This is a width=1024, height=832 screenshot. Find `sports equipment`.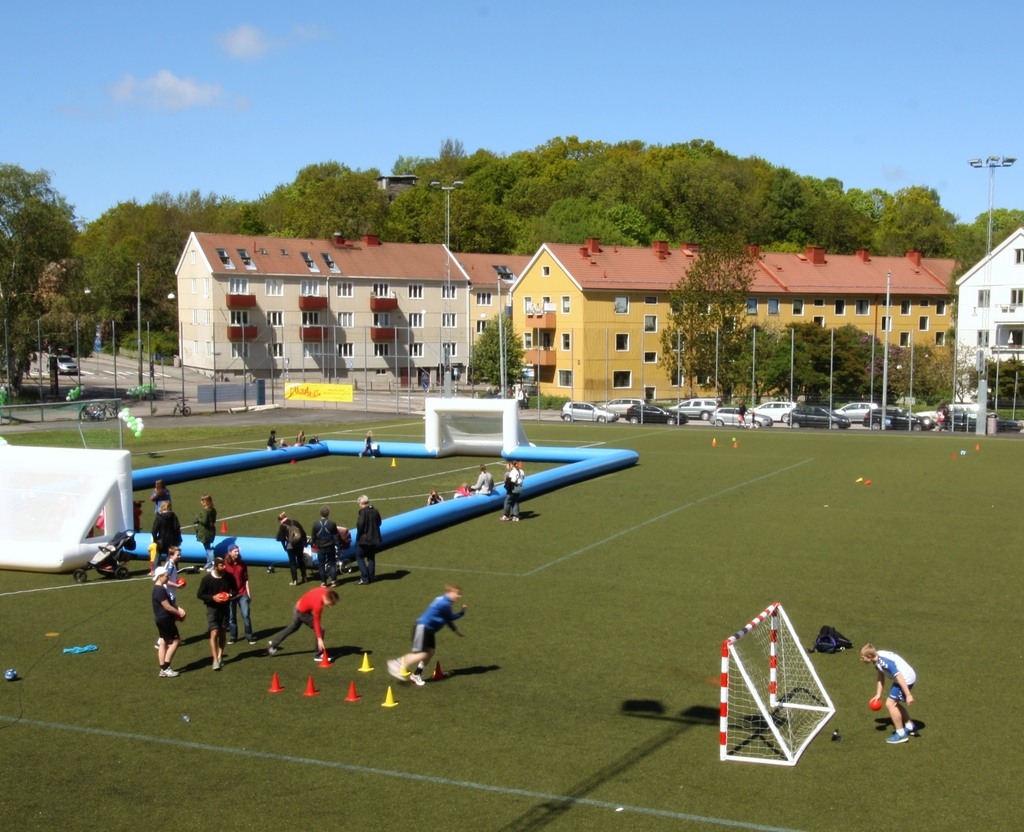
Bounding box: bbox=(266, 672, 286, 690).
